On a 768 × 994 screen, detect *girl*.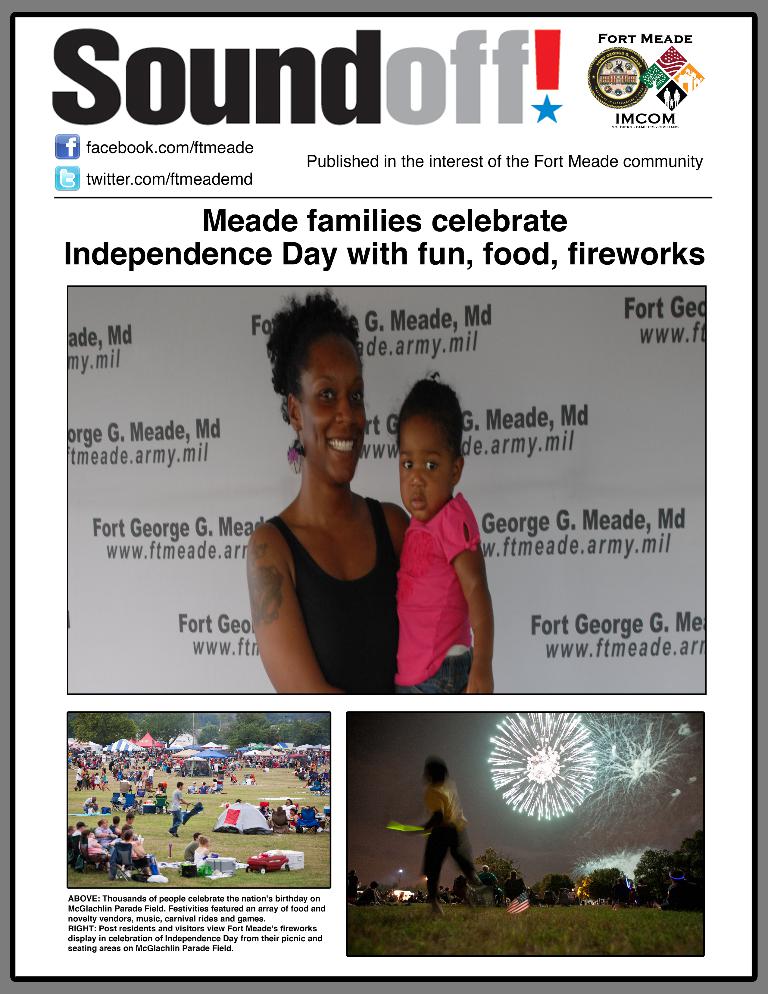
397, 375, 491, 698.
